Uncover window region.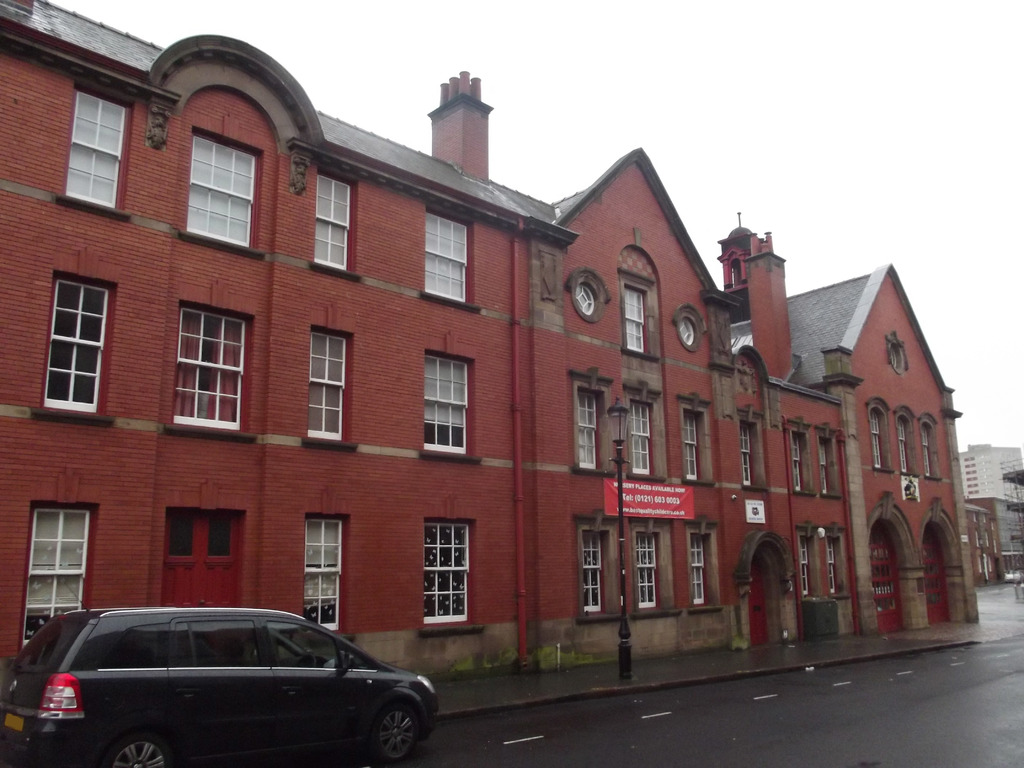
Uncovered: 417:514:483:637.
